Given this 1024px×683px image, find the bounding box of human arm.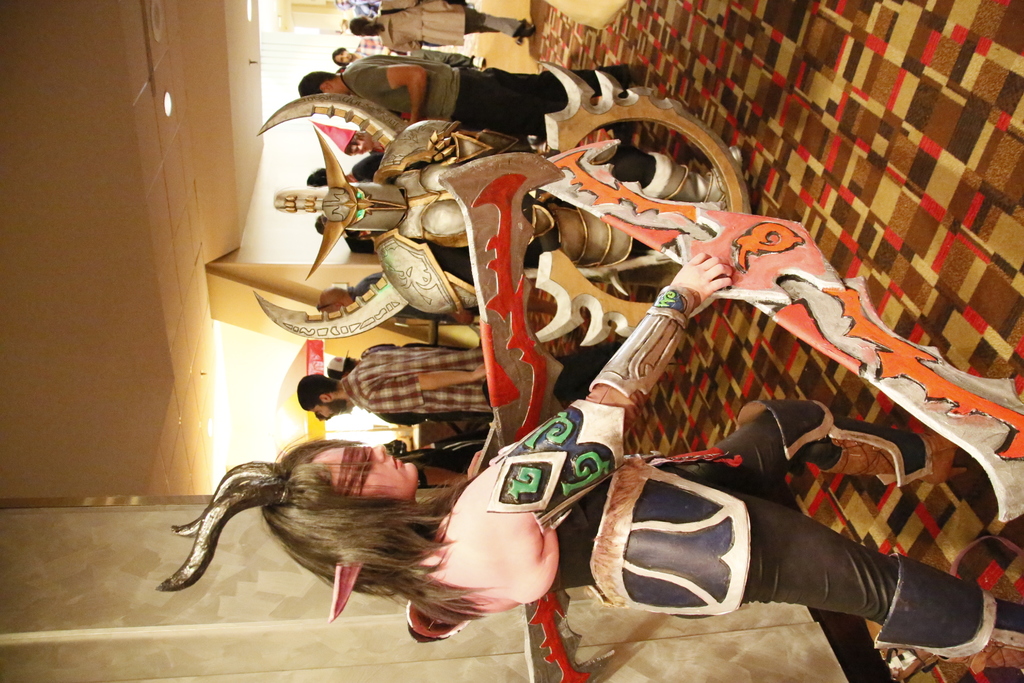
{"left": 469, "top": 251, "right": 739, "bottom": 513}.
